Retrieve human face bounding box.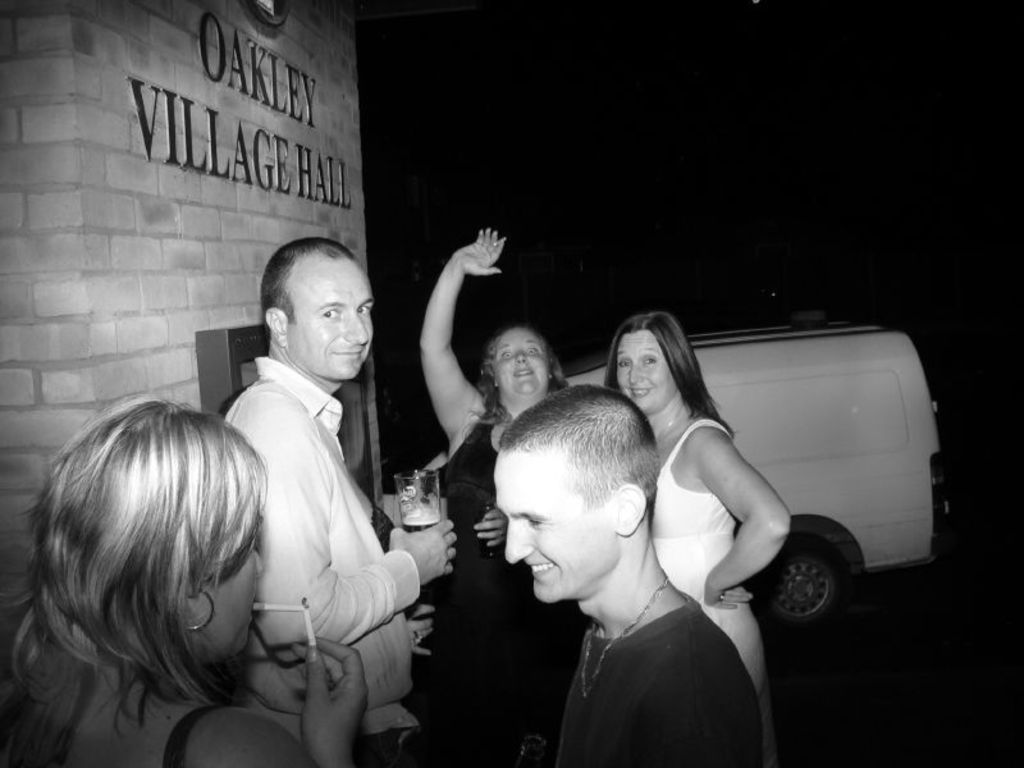
Bounding box: Rect(187, 531, 266, 659).
